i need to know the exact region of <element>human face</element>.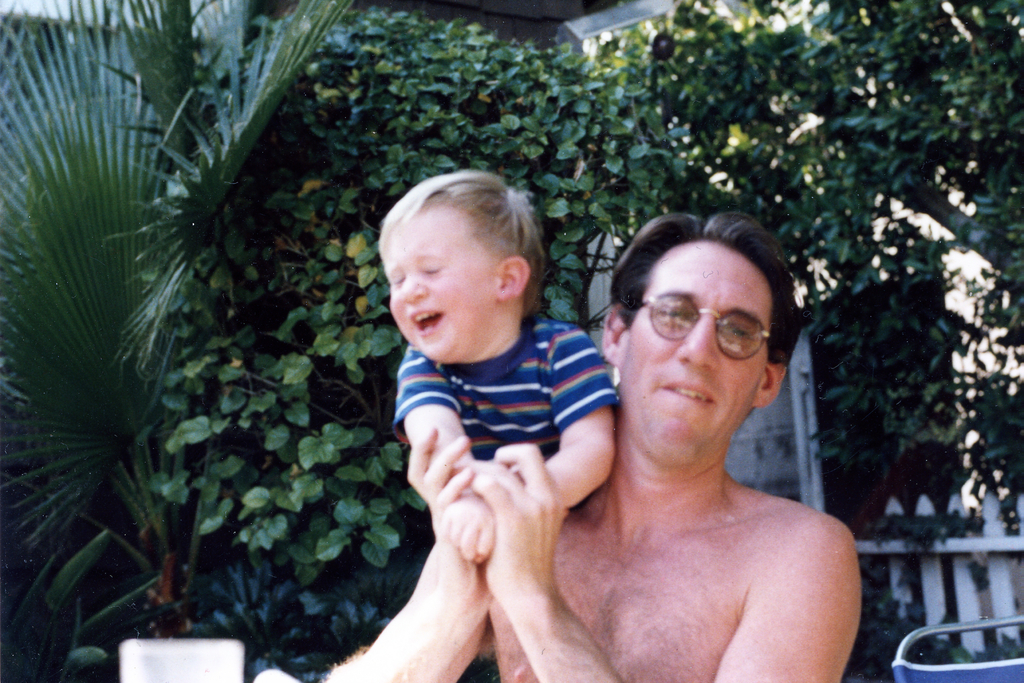
Region: 623, 242, 771, 461.
